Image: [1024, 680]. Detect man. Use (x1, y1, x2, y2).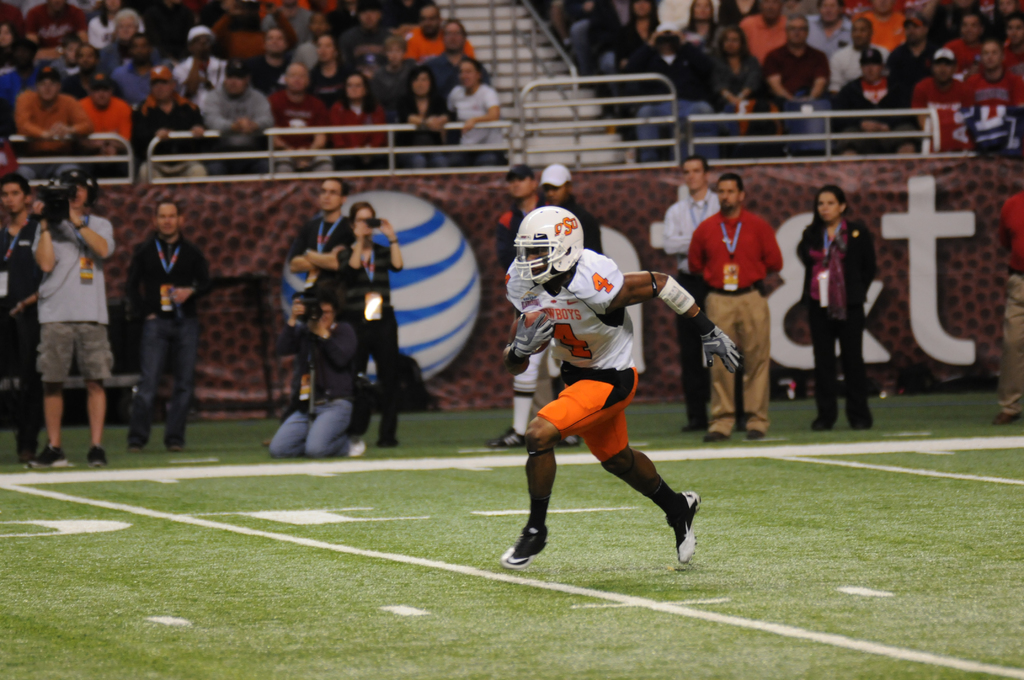
(957, 39, 1023, 111).
